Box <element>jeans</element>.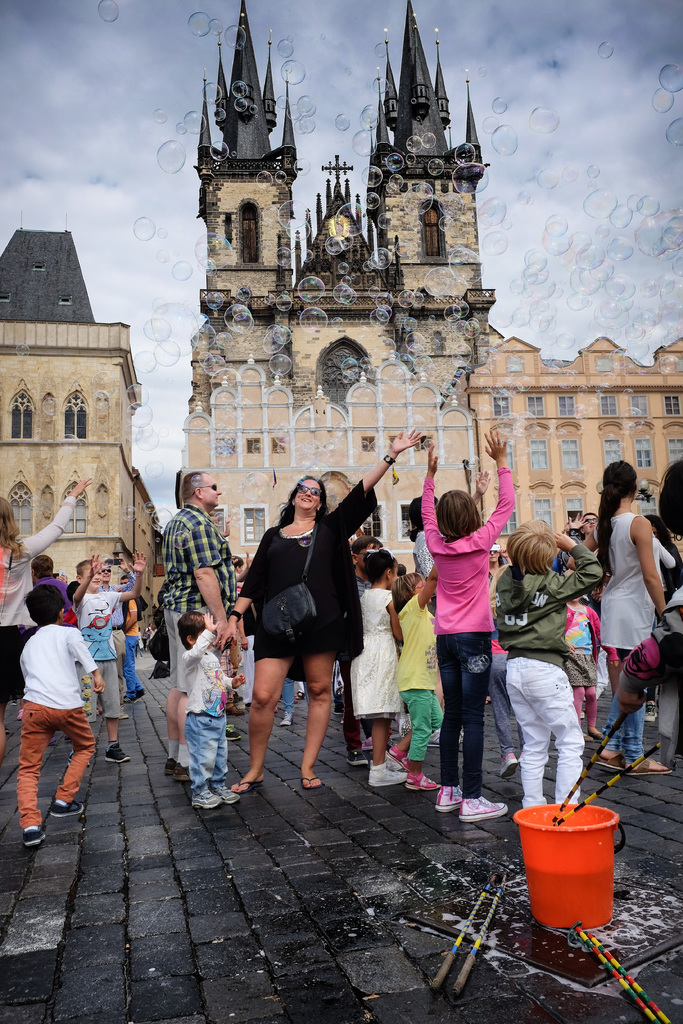
bbox=[177, 707, 240, 822].
